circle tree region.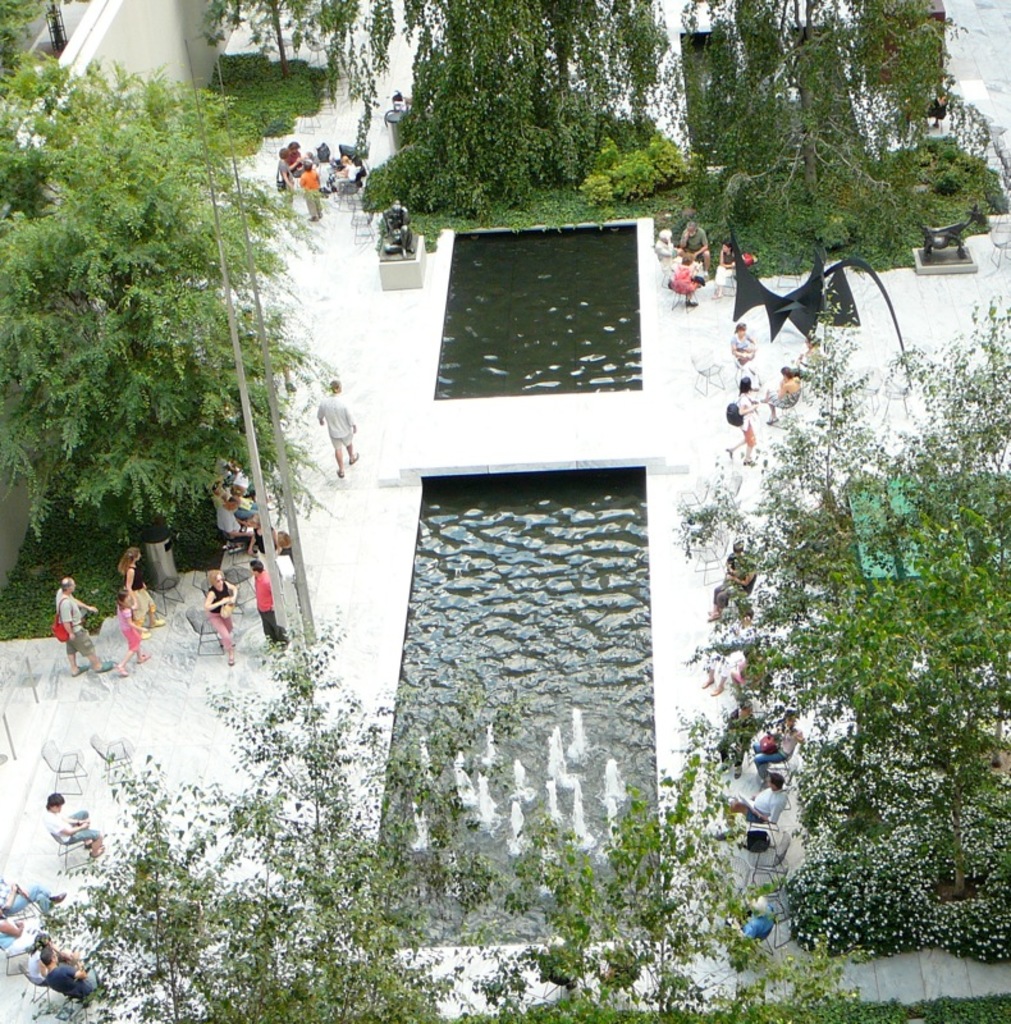
Region: [215,0,673,228].
